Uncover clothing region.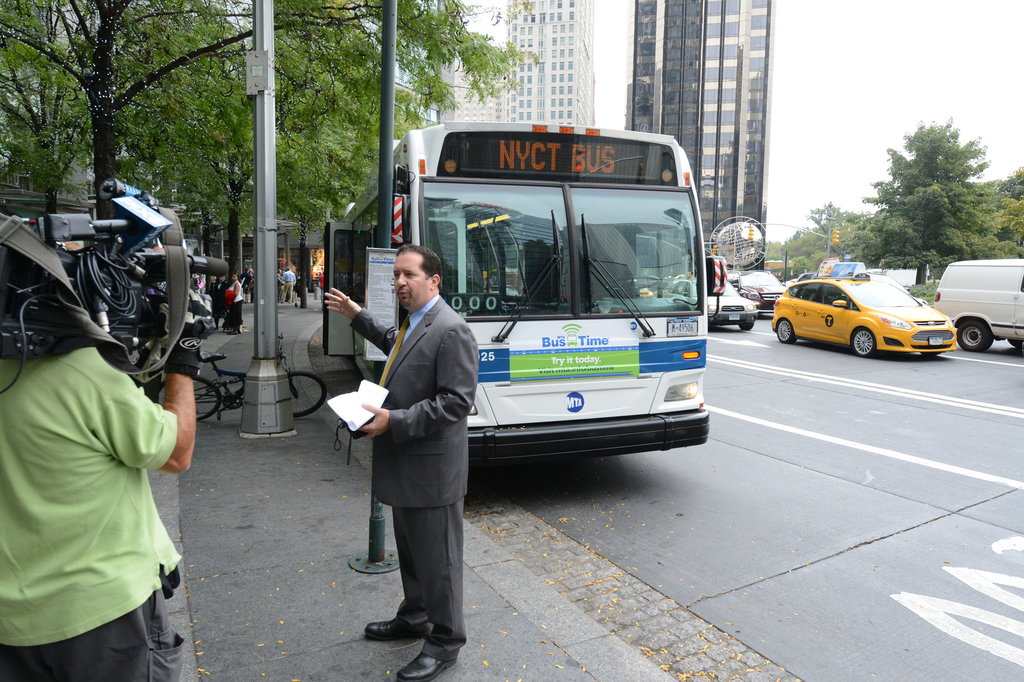
Uncovered: {"left": 282, "top": 272, "right": 292, "bottom": 304}.
